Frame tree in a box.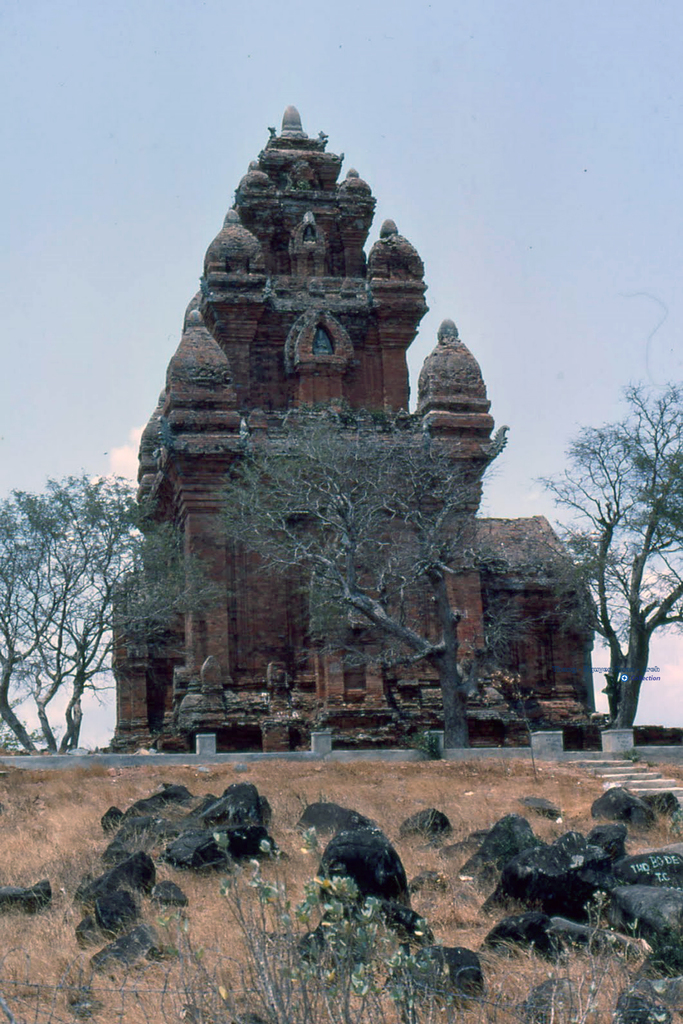
(x1=227, y1=399, x2=486, y2=751).
